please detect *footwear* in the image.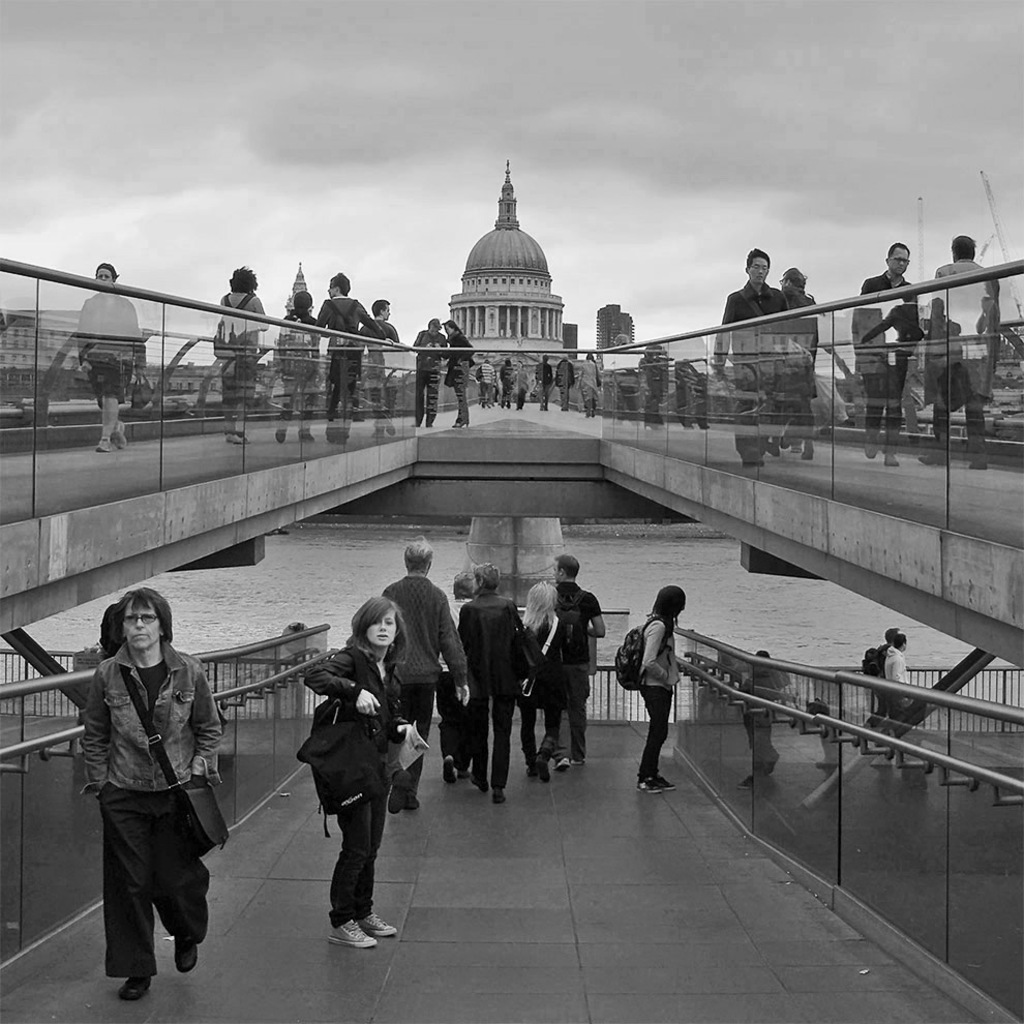
[left=538, top=755, right=552, bottom=782].
